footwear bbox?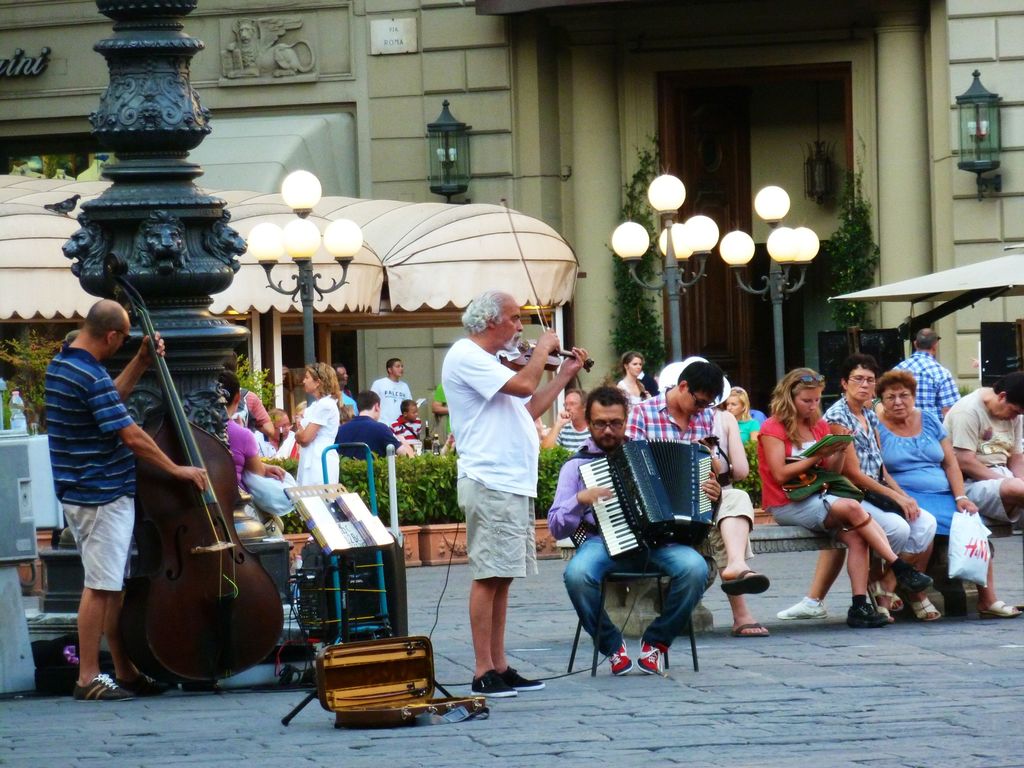
crop(718, 570, 771, 595)
